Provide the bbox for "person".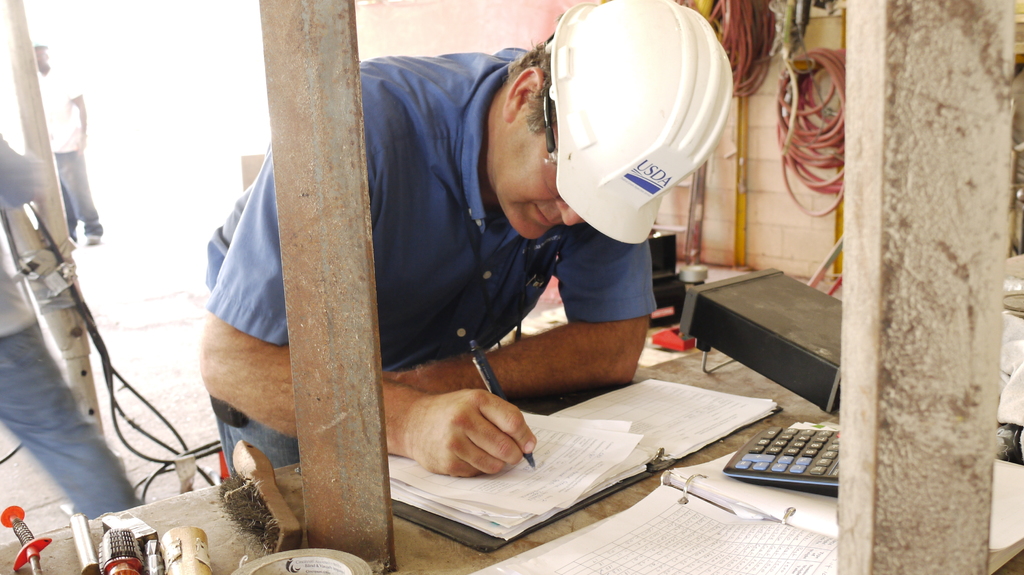
BBox(31, 33, 104, 251).
